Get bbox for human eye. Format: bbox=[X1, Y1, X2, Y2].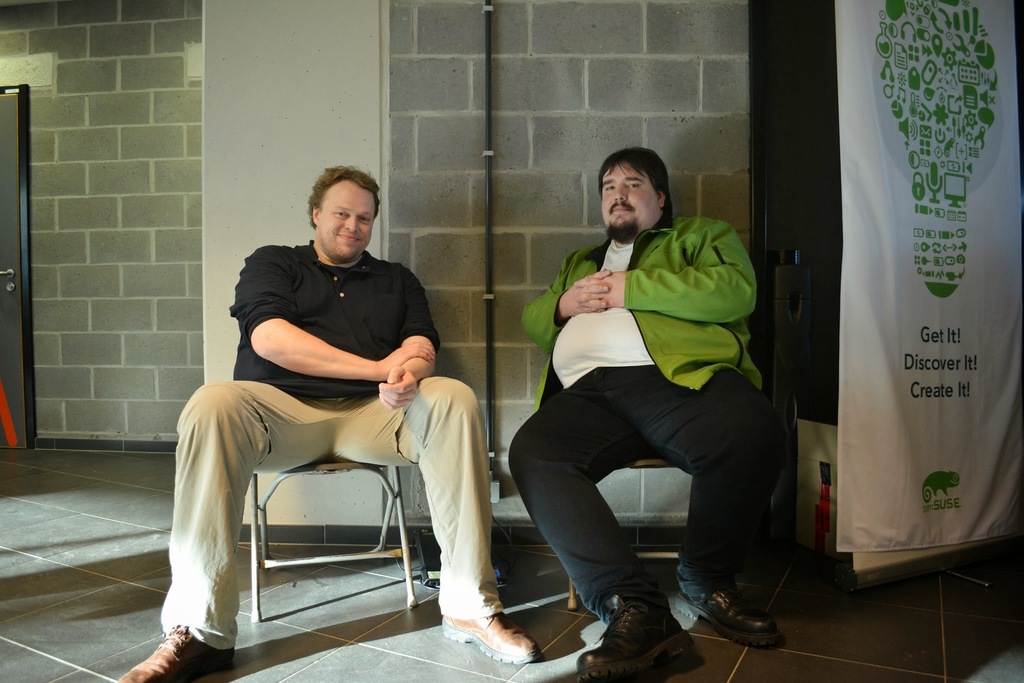
bbox=[358, 210, 372, 227].
